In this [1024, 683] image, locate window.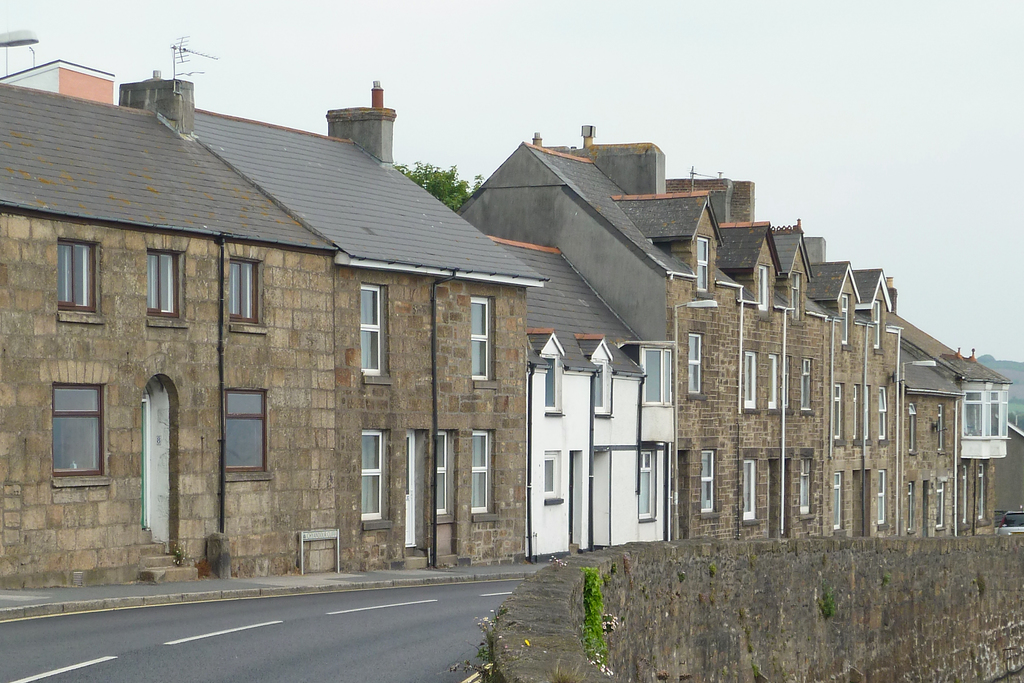
Bounding box: 351, 433, 385, 527.
